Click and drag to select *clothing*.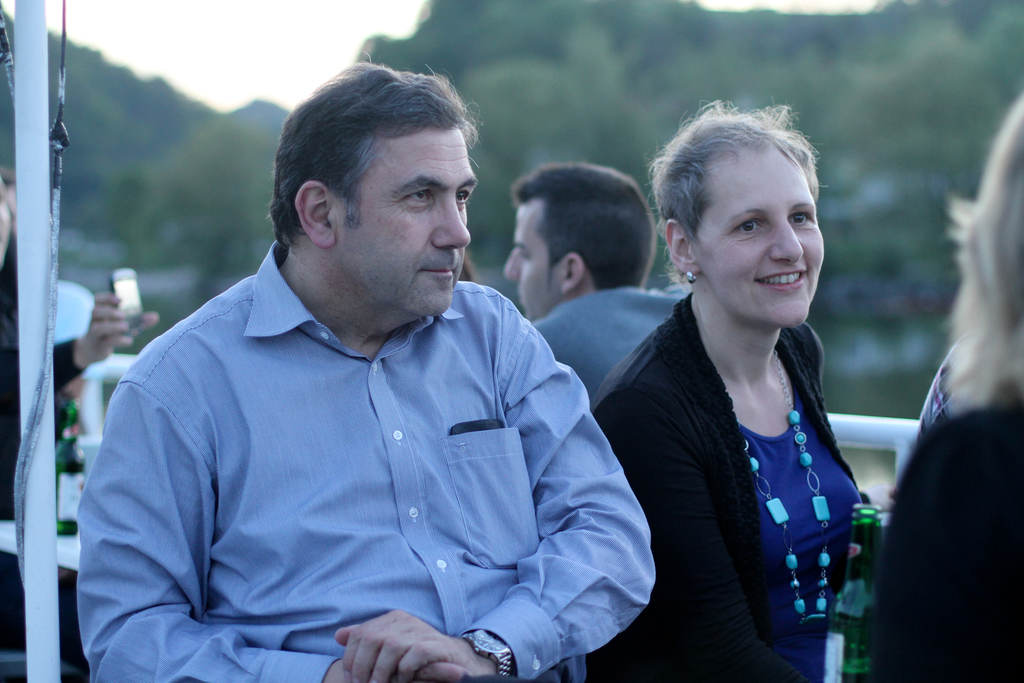
Selection: locate(600, 293, 866, 682).
